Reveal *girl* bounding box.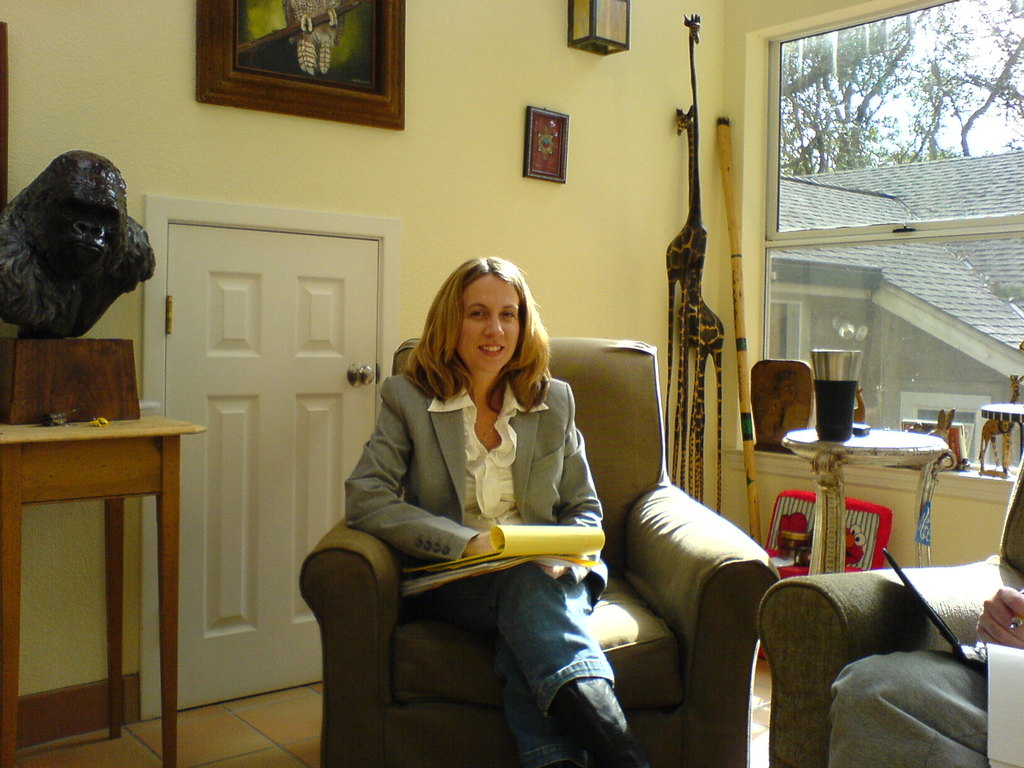
Revealed: rect(344, 252, 641, 766).
